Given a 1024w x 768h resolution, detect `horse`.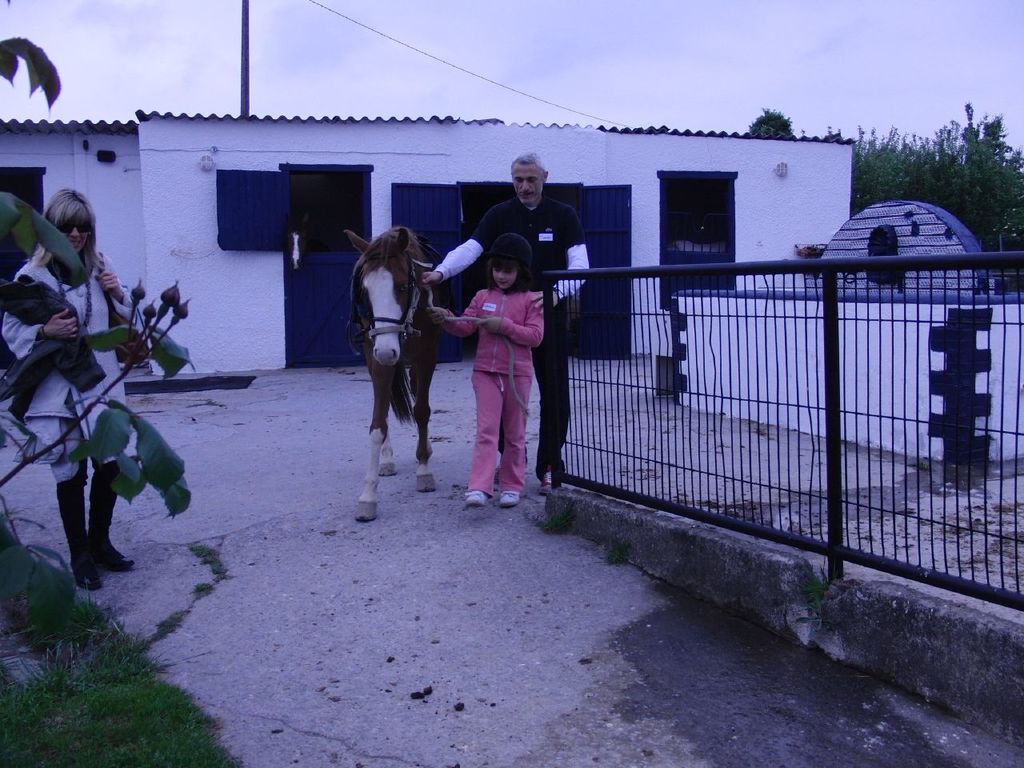
left=348, top=224, right=446, bottom=528.
